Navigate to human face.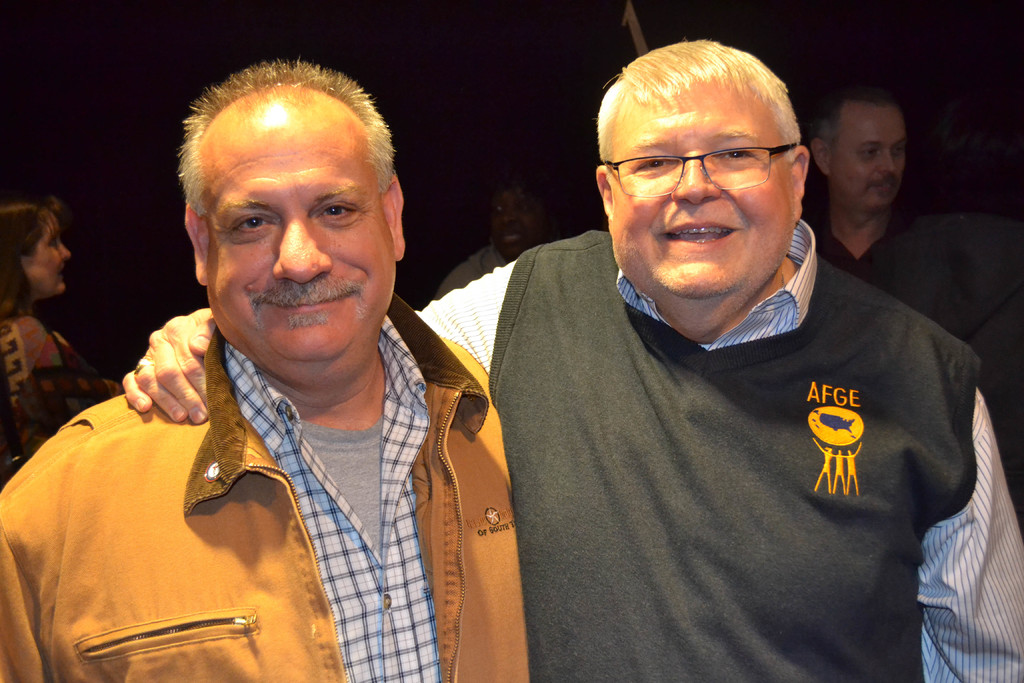
Navigation target: (x1=199, y1=119, x2=398, y2=358).
